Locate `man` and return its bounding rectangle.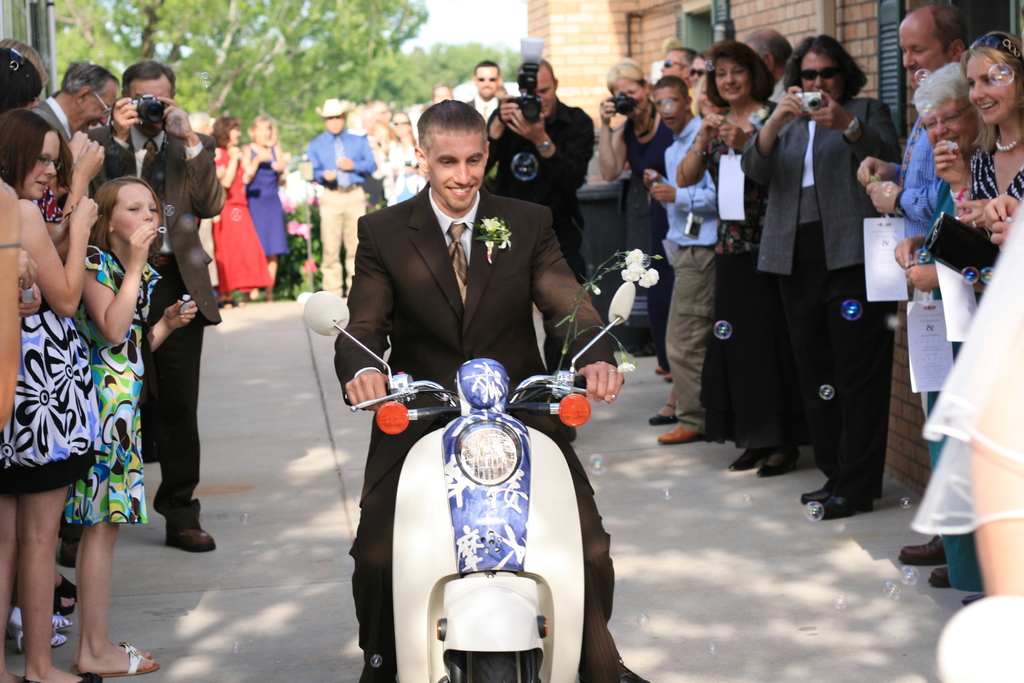
{"x1": 310, "y1": 147, "x2": 609, "y2": 609}.
